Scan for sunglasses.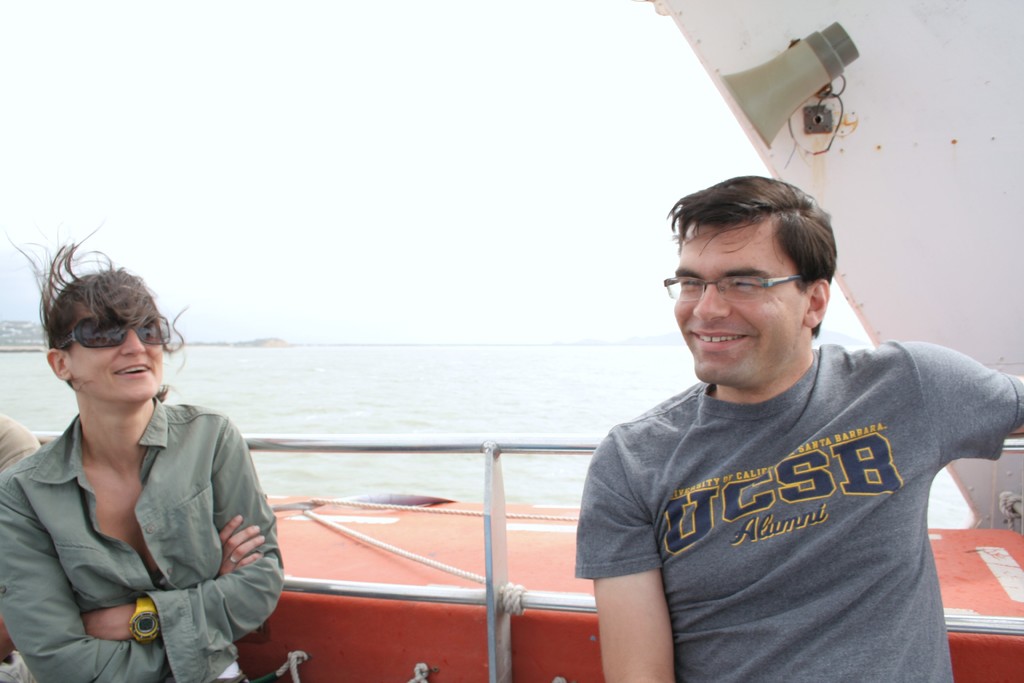
Scan result: 60, 316, 170, 349.
